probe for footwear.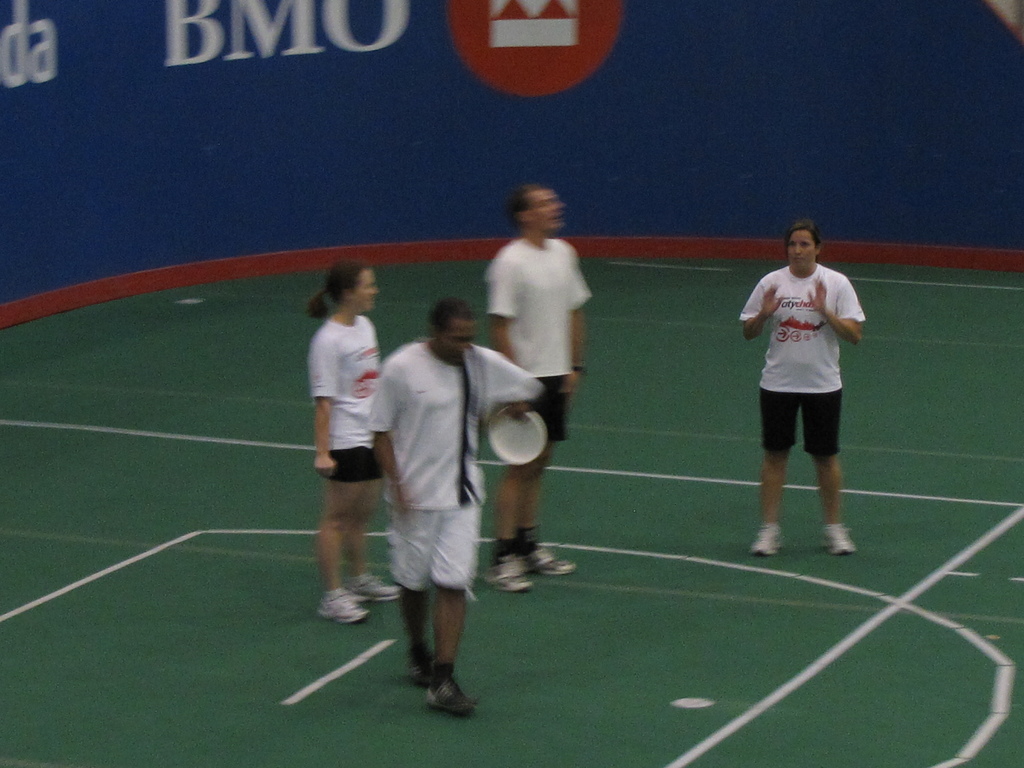
Probe result: bbox=(483, 553, 534, 593).
